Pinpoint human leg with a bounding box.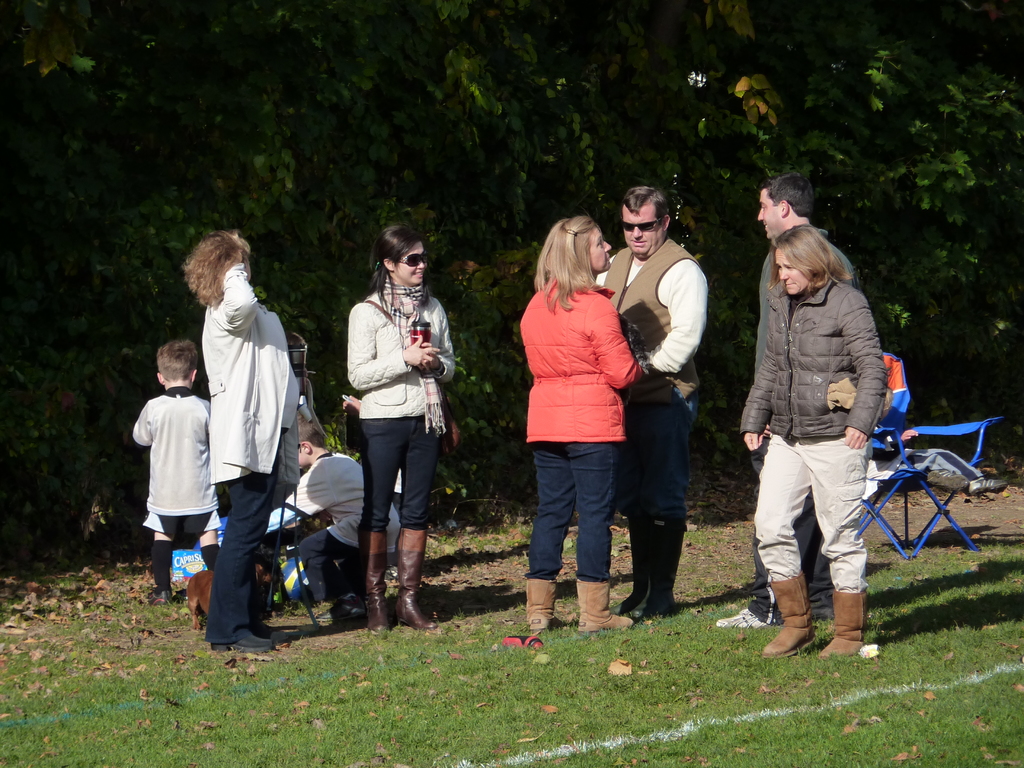
398, 421, 433, 633.
